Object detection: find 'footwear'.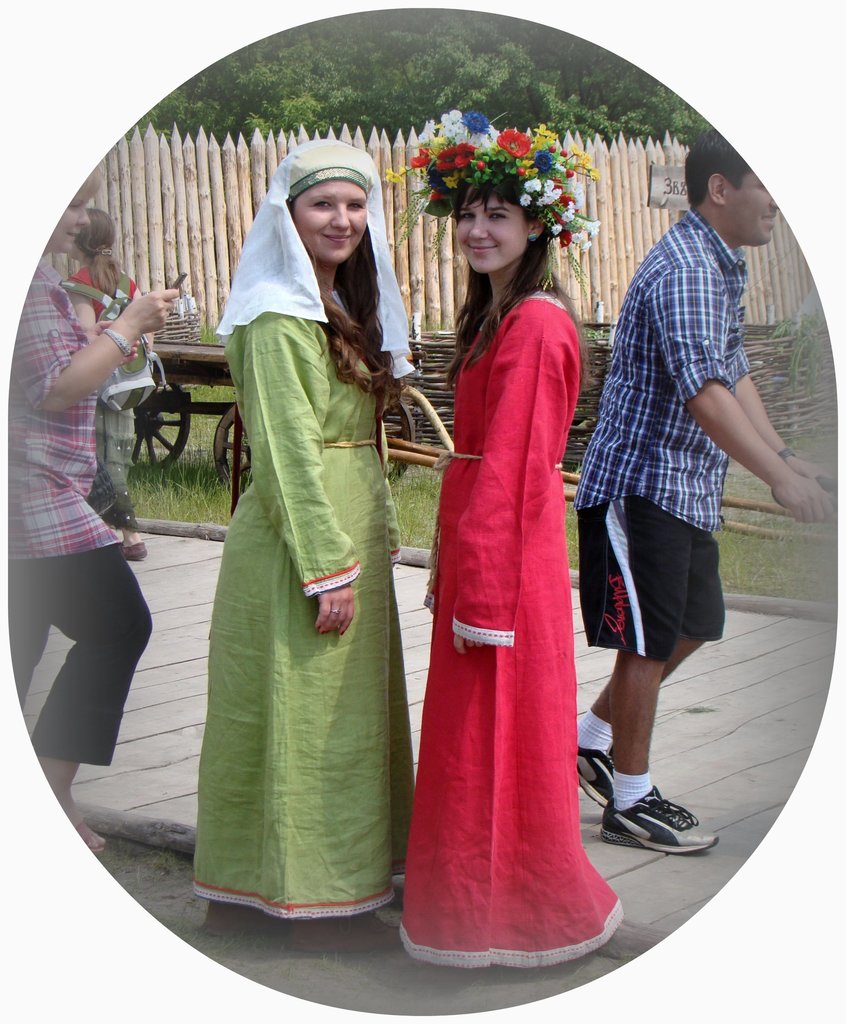
<region>569, 751, 616, 815</region>.
